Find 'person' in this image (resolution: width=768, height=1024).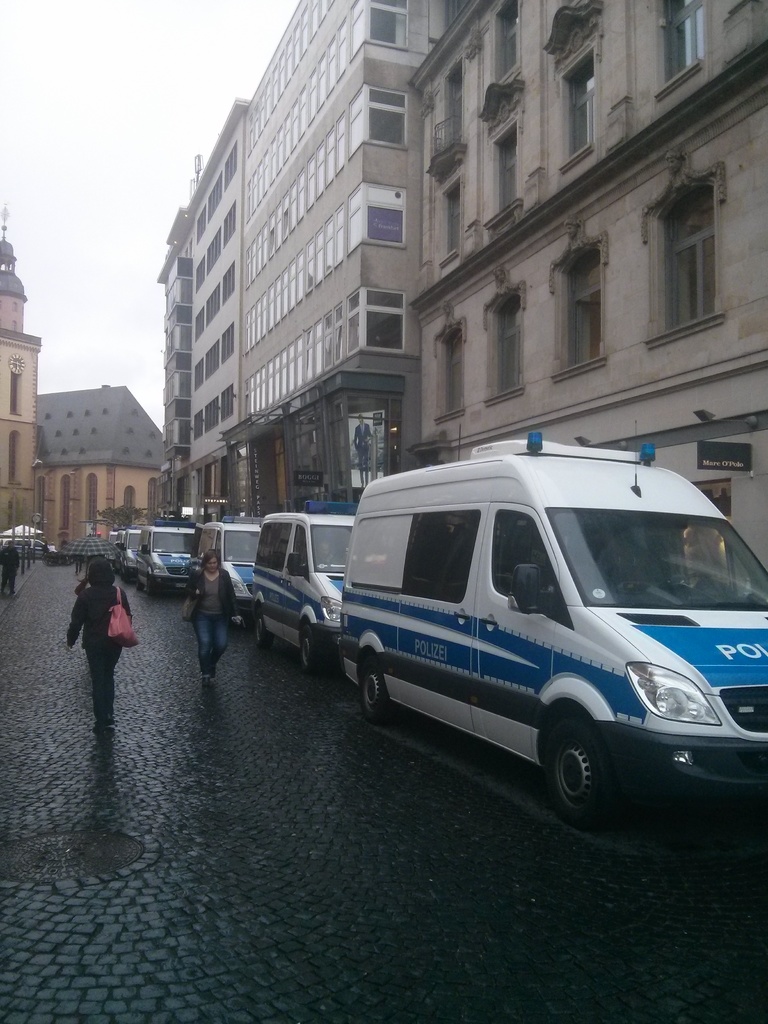
<box>189,552,237,669</box>.
